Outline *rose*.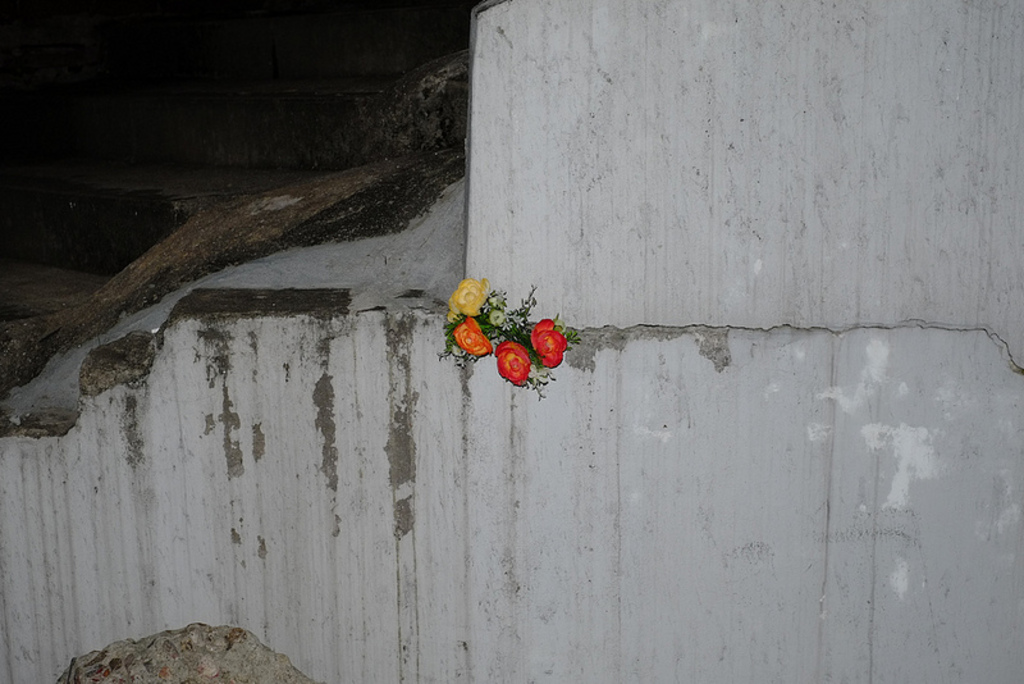
Outline: 452,319,492,359.
